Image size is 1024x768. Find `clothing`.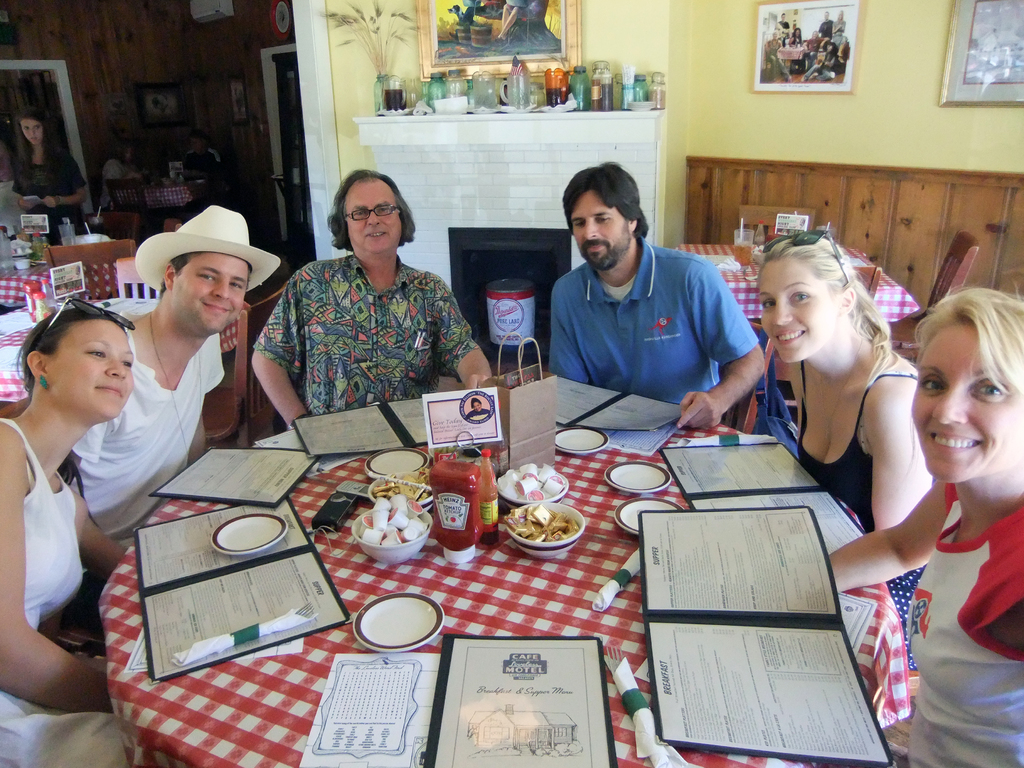
252,248,493,413.
